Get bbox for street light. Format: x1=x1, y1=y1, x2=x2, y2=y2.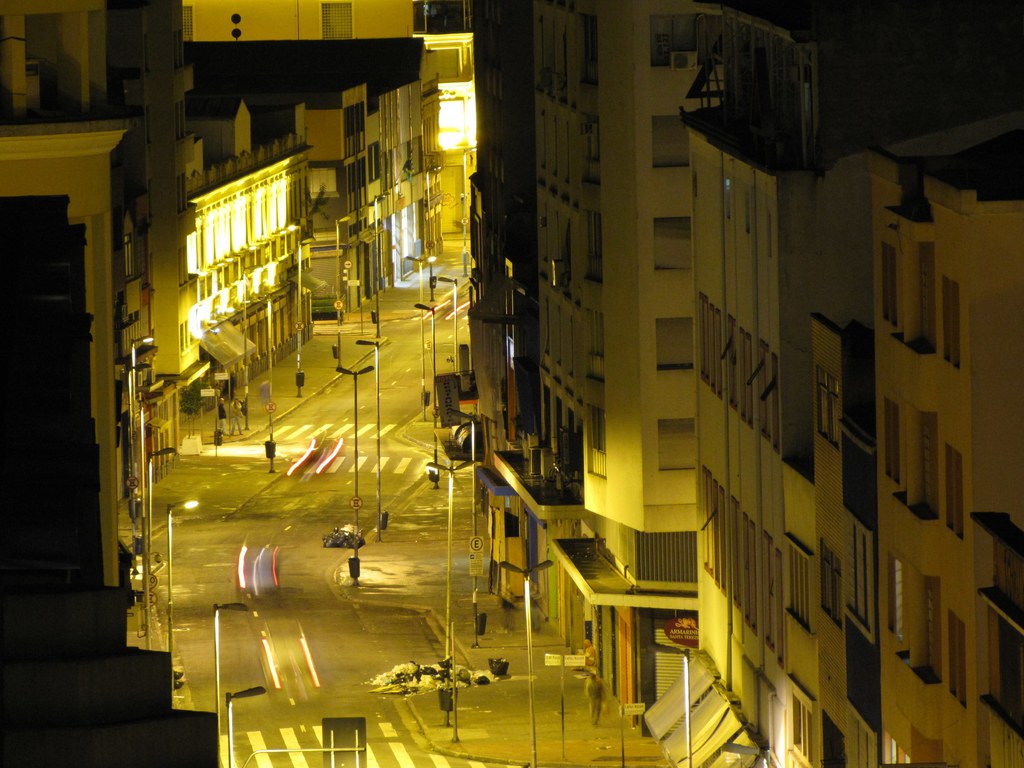
x1=403, y1=248, x2=435, y2=296.
